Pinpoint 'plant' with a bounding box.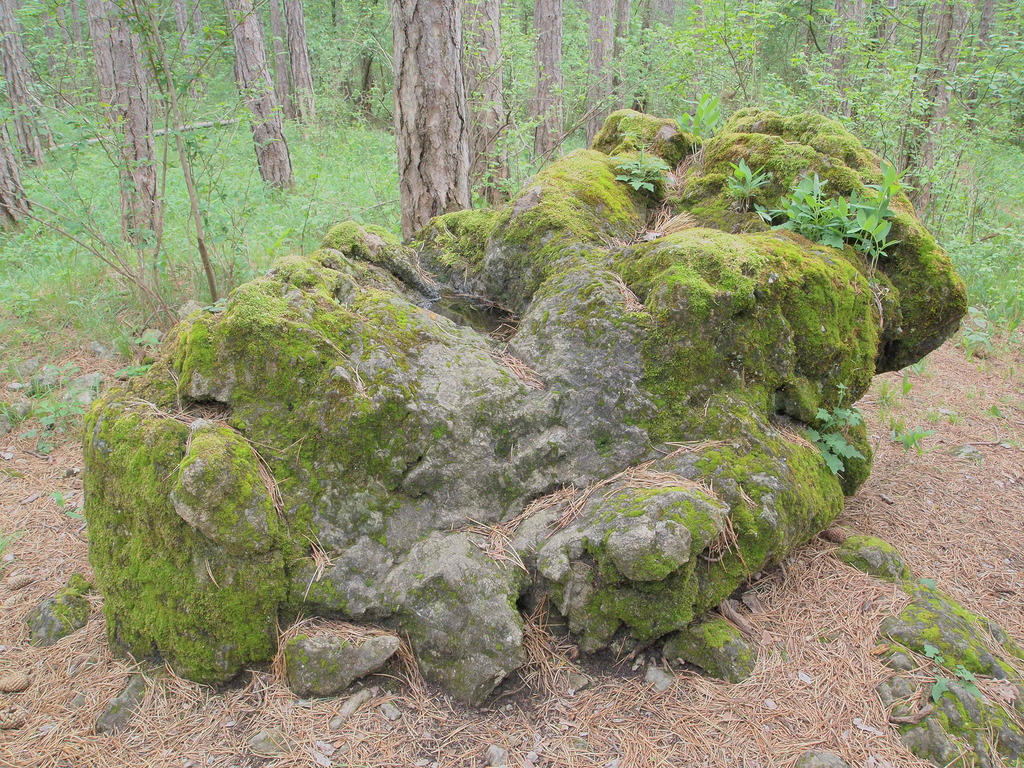
874/381/895/405.
